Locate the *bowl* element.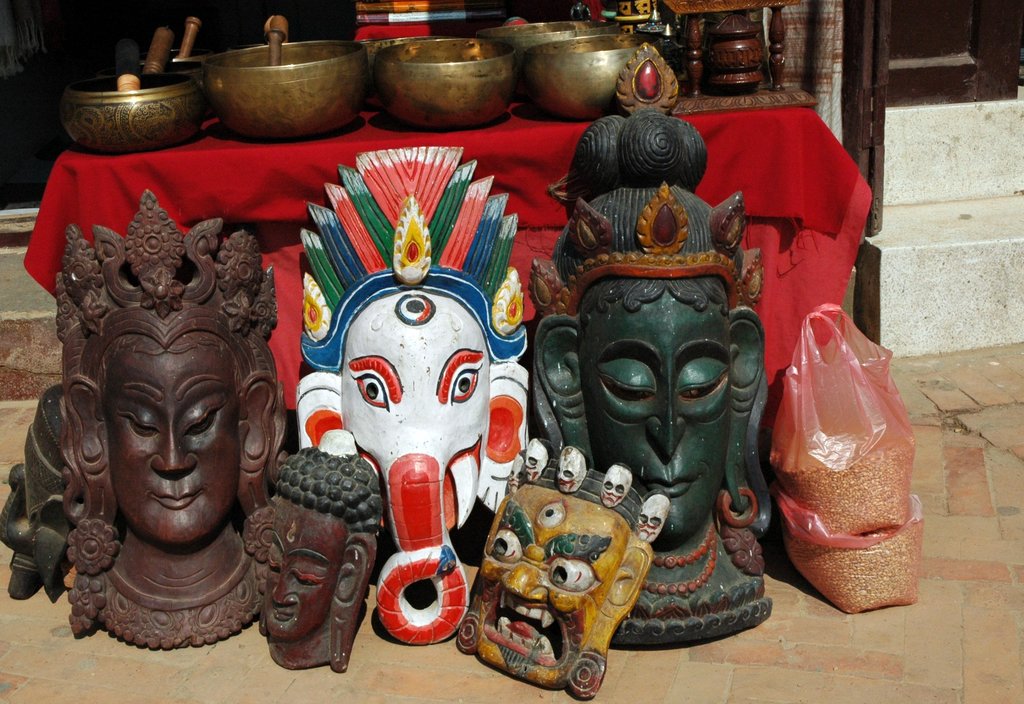
Element bbox: x1=157 y1=60 x2=209 y2=118.
